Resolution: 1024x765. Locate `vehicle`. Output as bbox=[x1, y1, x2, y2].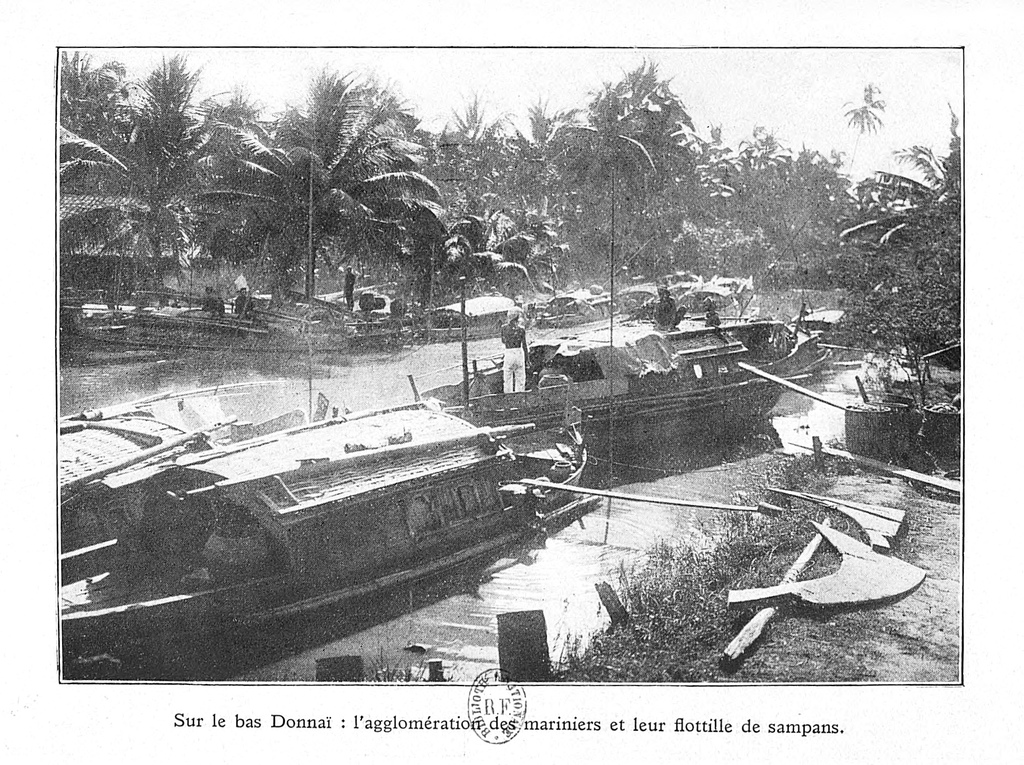
bbox=[56, 399, 574, 627].
